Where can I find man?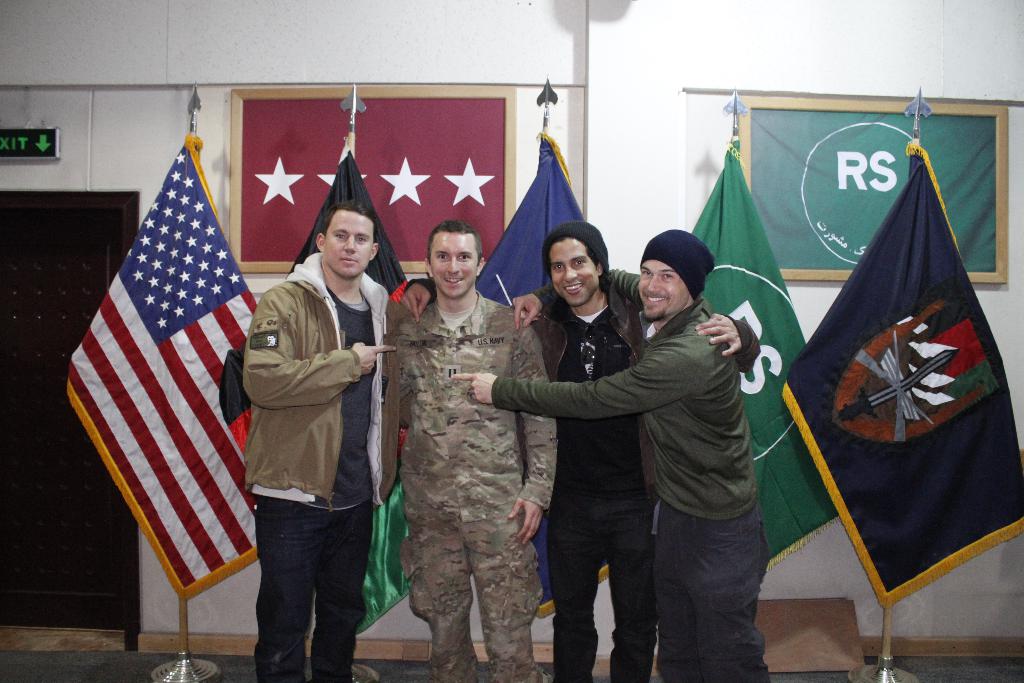
You can find it at 244:197:392:682.
